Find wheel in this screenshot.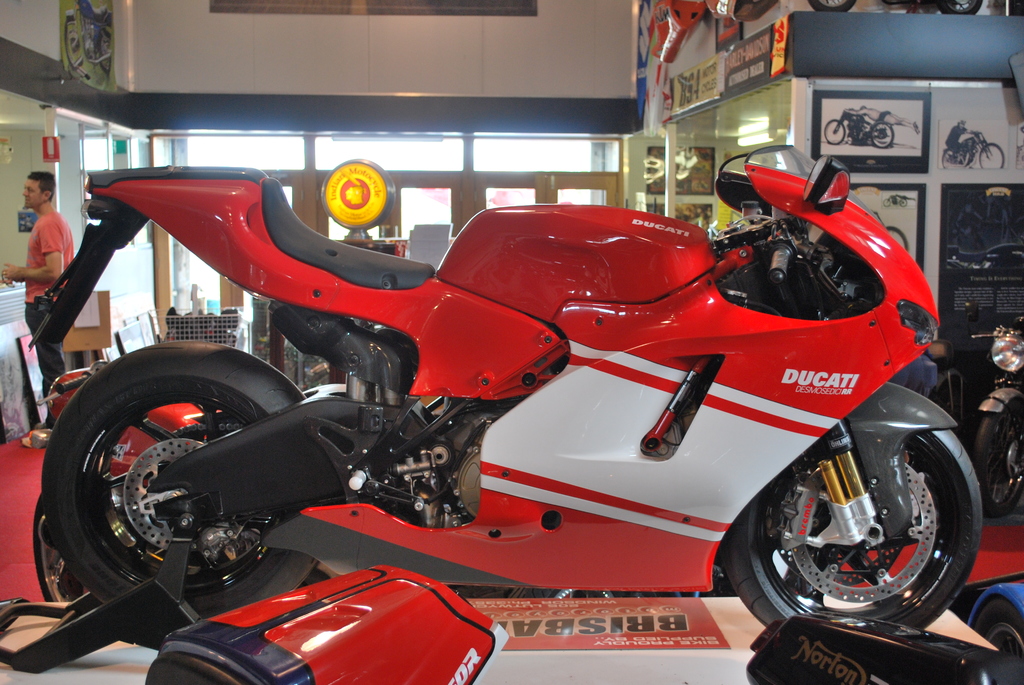
The bounding box for wheel is 936:0:983:14.
